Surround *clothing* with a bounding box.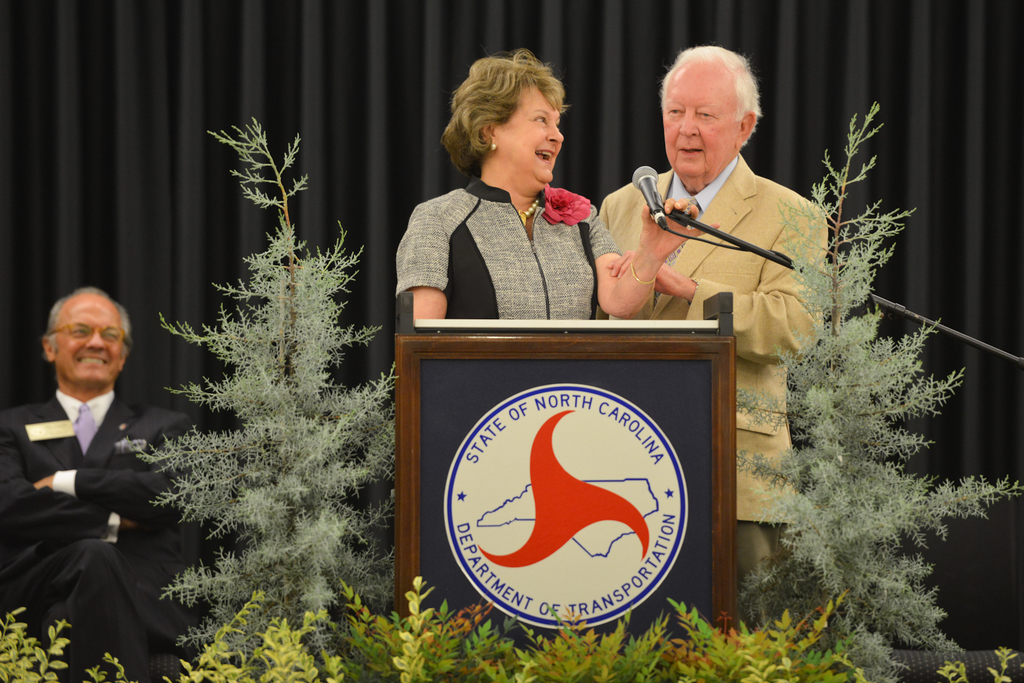
locate(401, 148, 628, 335).
